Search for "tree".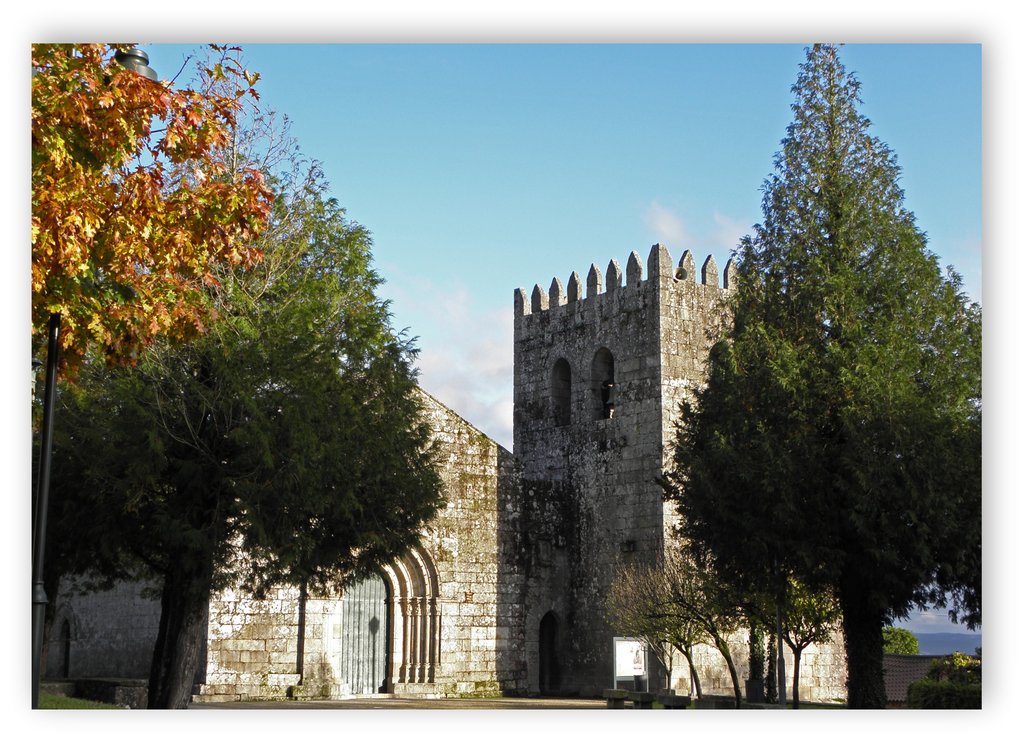
Found at 36/49/451/709.
